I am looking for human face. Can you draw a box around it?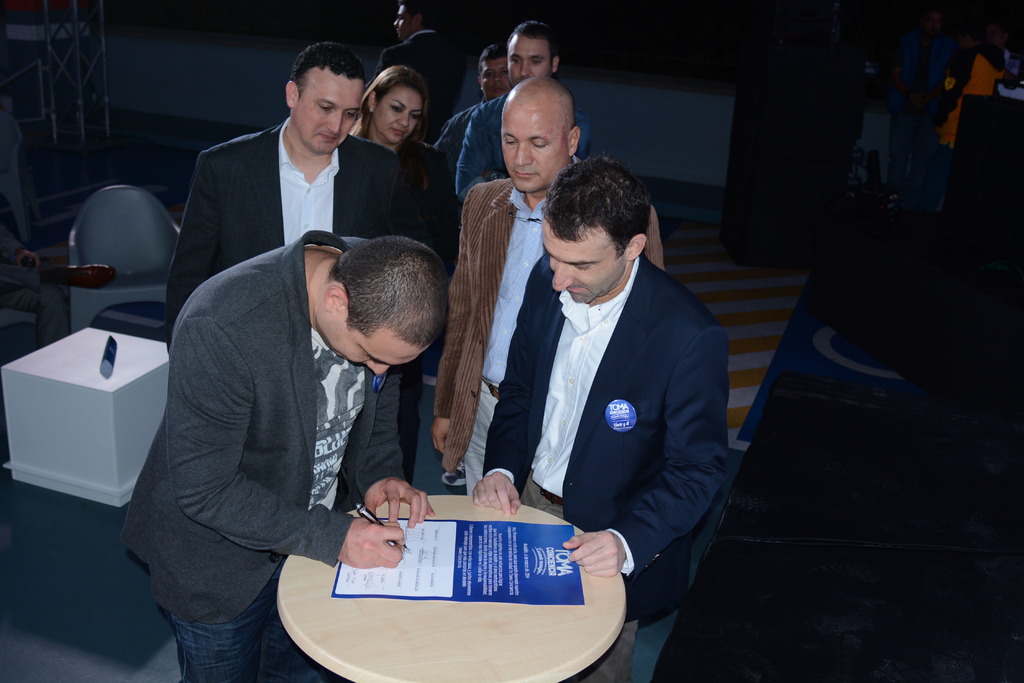
Sure, the bounding box is {"left": 296, "top": 72, "right": 365, "bottom": 156}.
